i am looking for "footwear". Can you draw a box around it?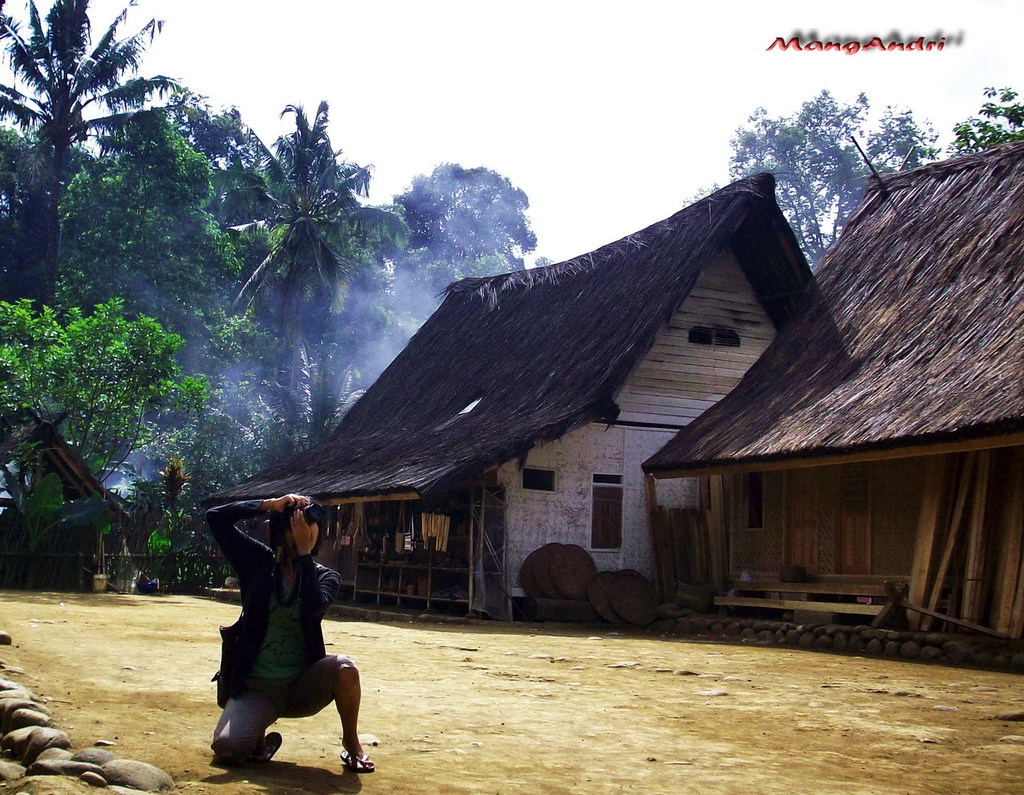
Sure, the bounding box is x1=337, y1=752, x2=377, y2=773.
